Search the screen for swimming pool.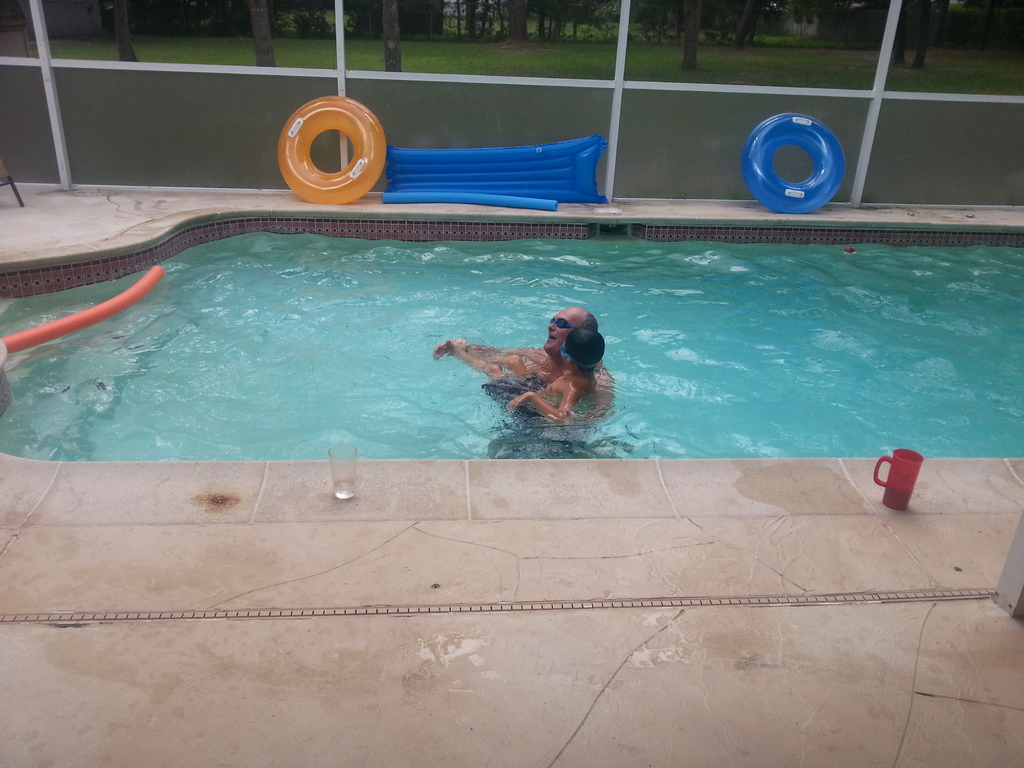
Found at [120, 176, 1023, 502].
